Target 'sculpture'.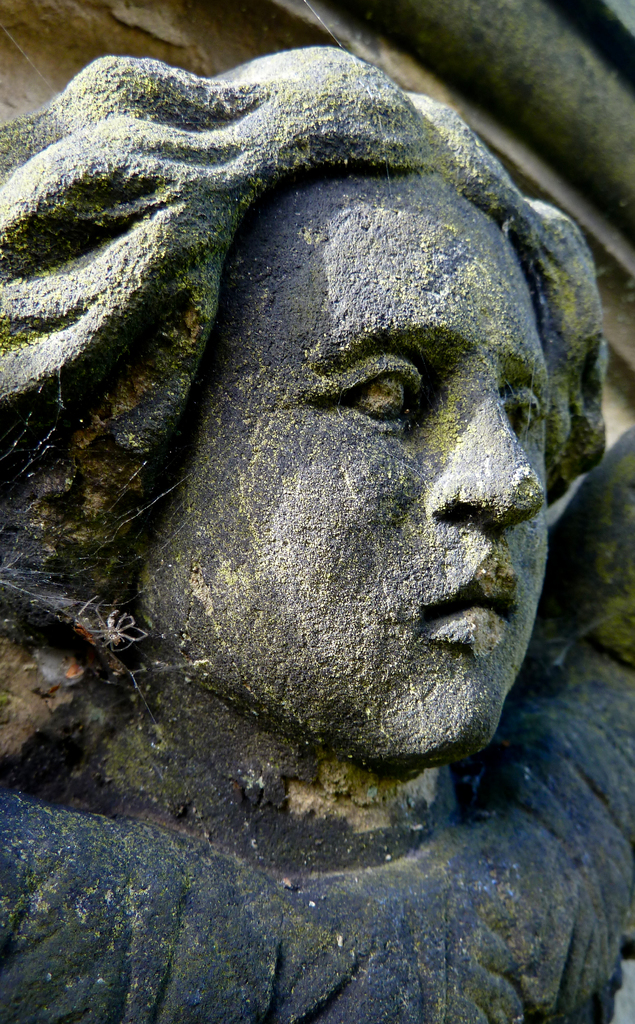
Target region: crop(31, 3, 622, 835).
